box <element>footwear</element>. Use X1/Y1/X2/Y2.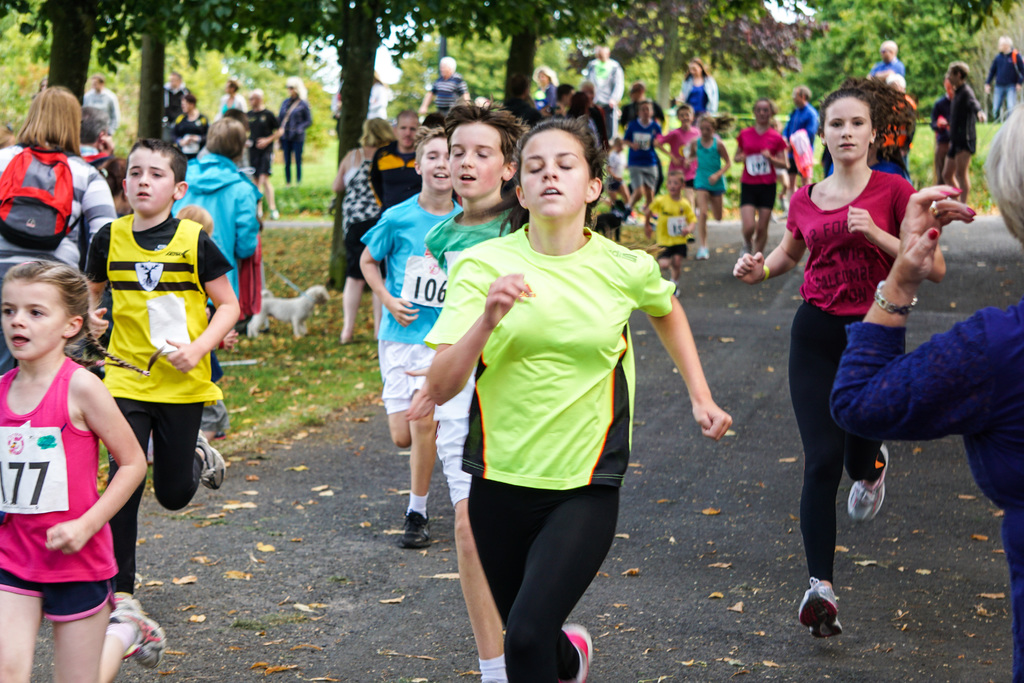
794/574/844/641.
